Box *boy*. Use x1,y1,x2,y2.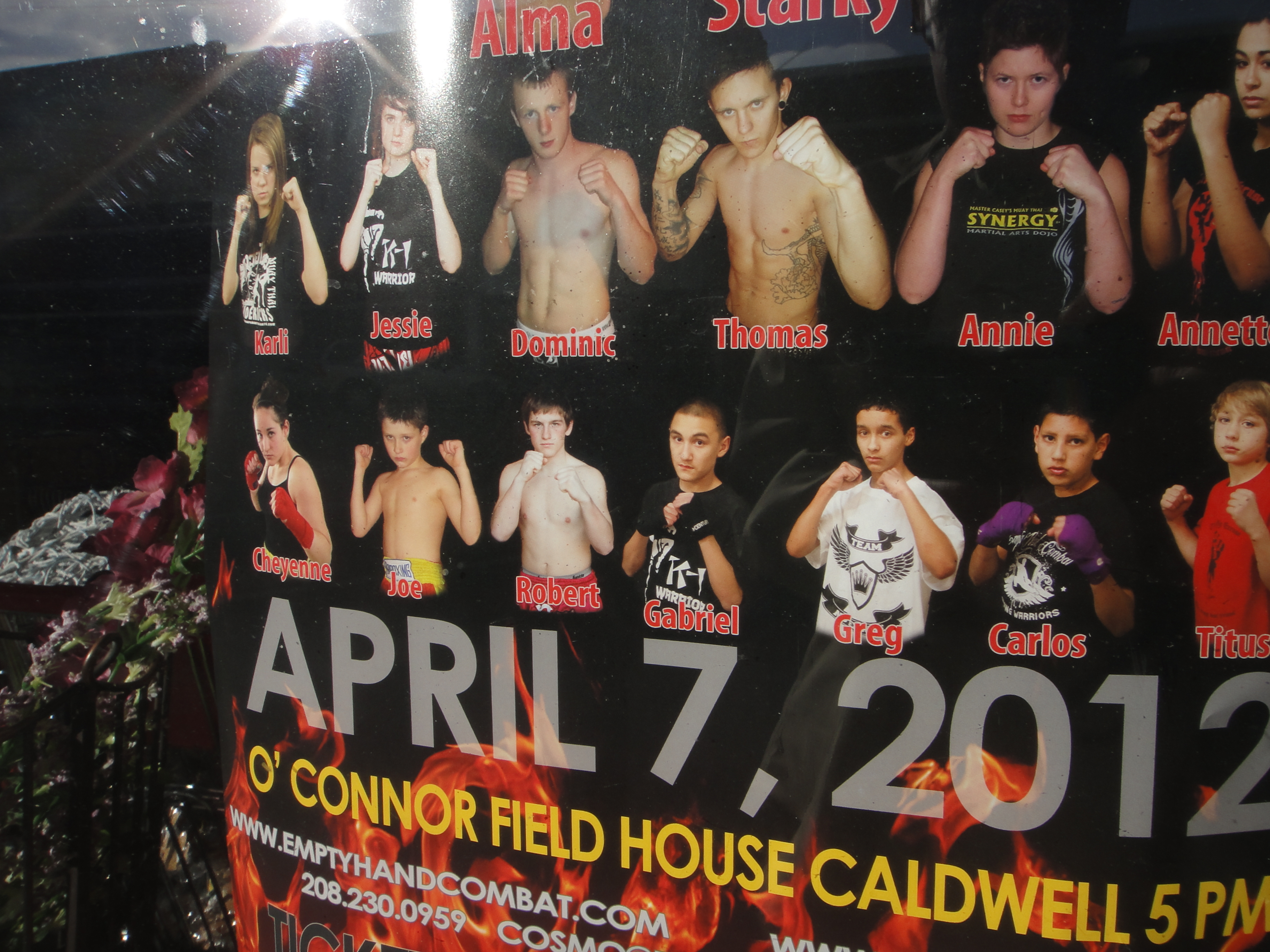
218,22,306,119.
